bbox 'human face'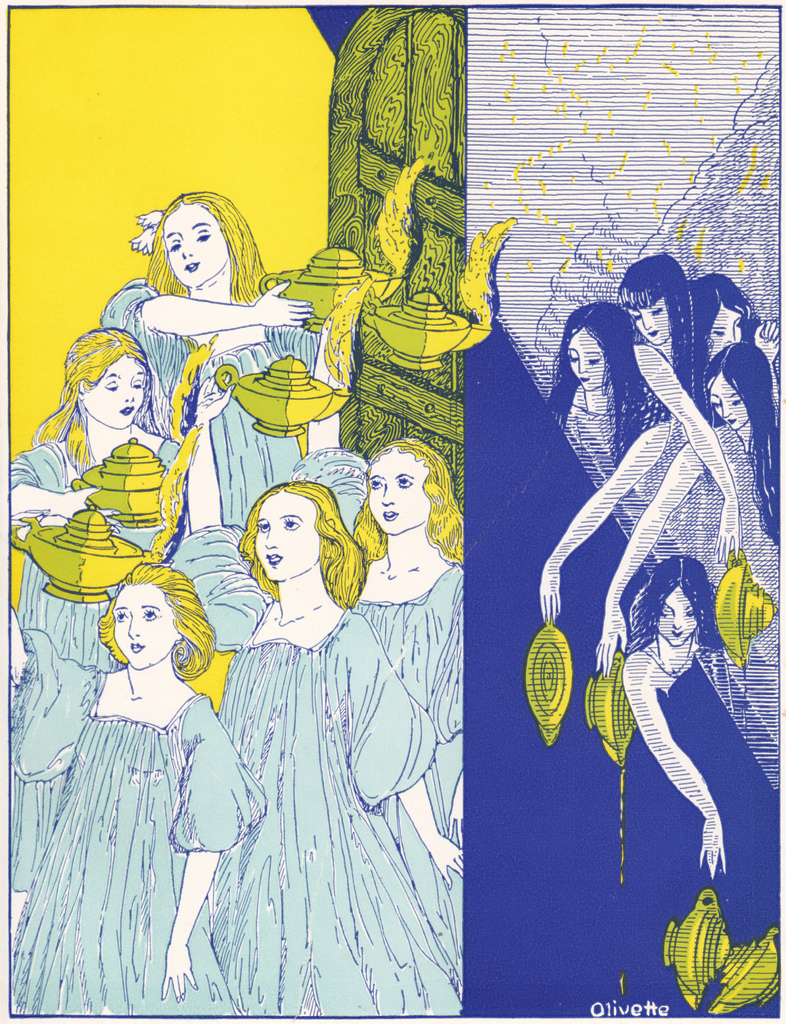
(left=569, top=328, right=601, bottom=396)
